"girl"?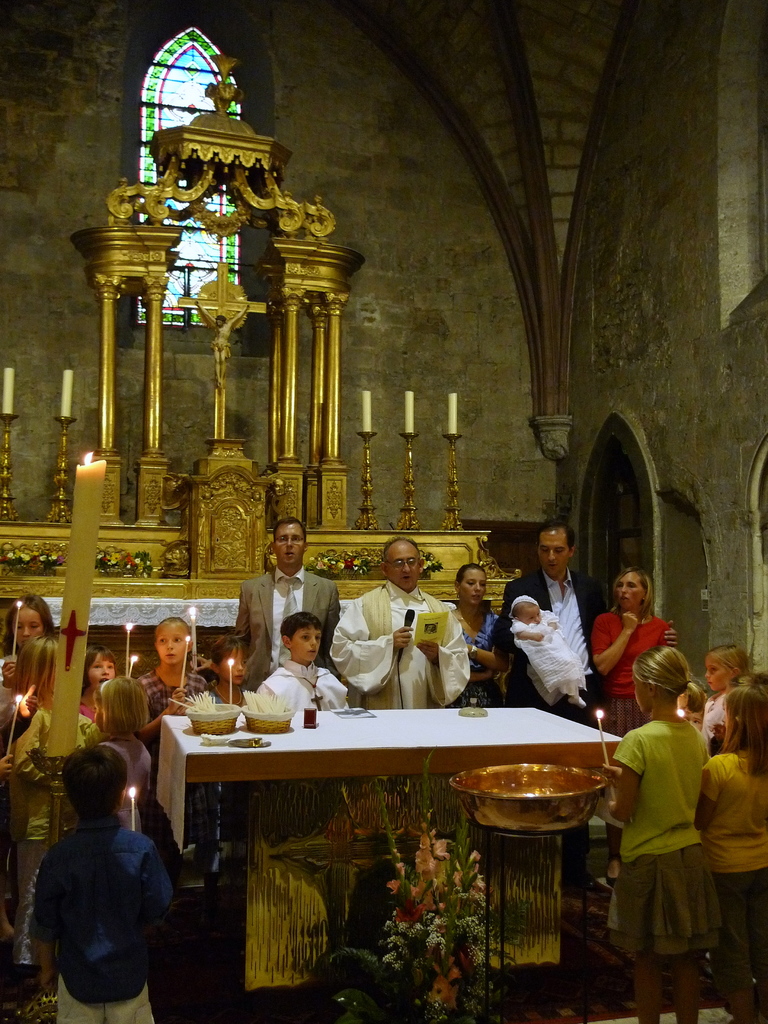
85:677:150:829
